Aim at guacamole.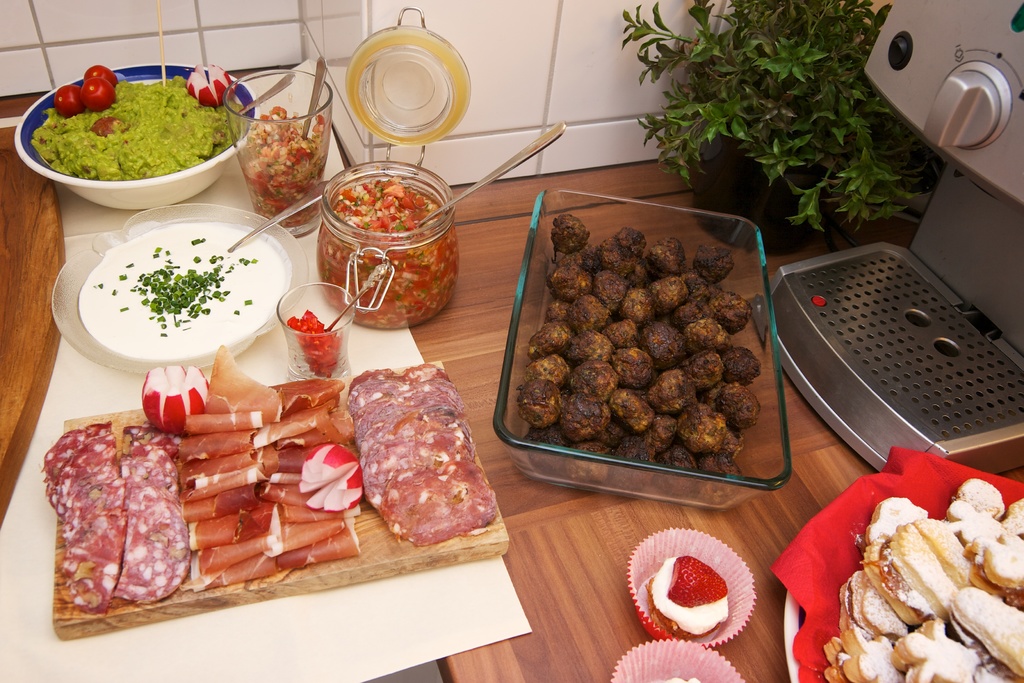
Aimed at [x1=28, y1=69, x2=245, y2=183].
